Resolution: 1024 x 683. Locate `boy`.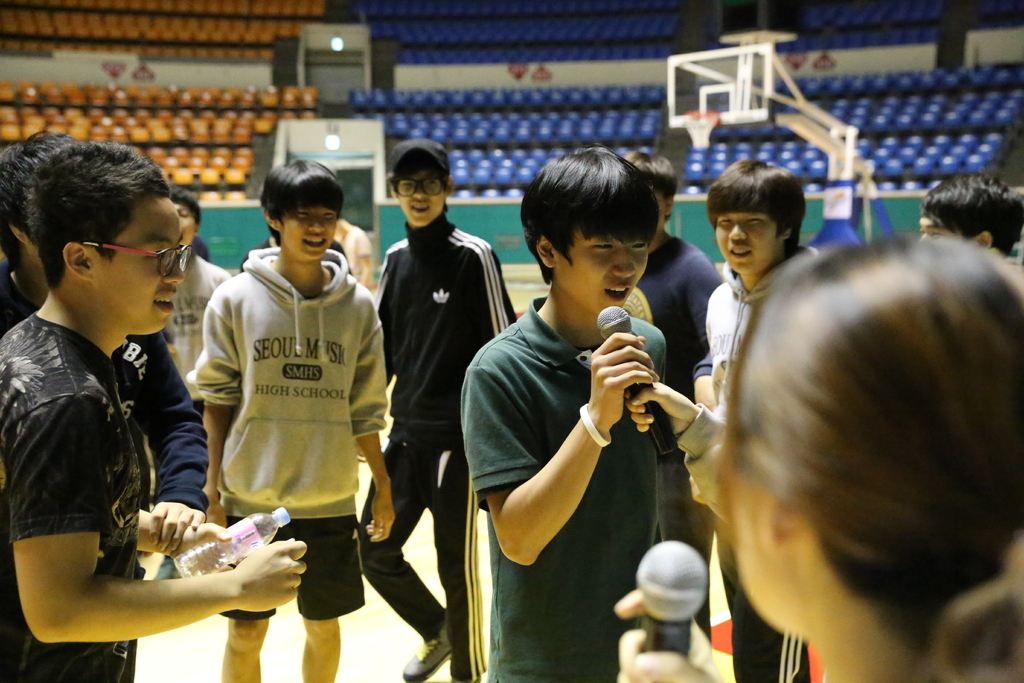
<bbox>177, 171, 403, 654</bbox>.
